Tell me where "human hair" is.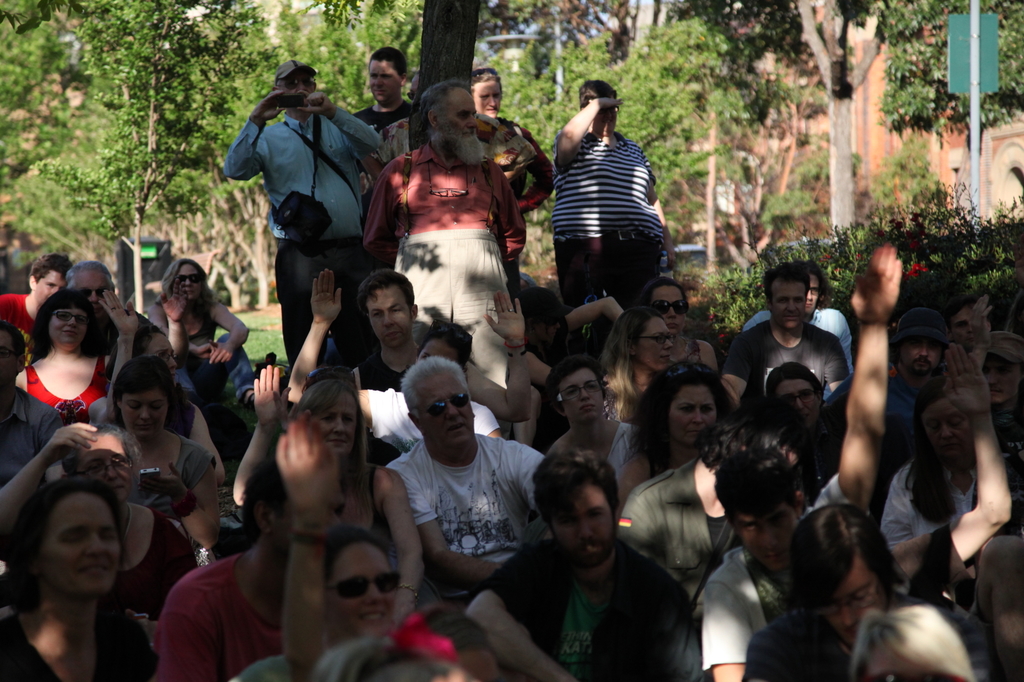
"human hair" is at (468, 62, 502, 98).
